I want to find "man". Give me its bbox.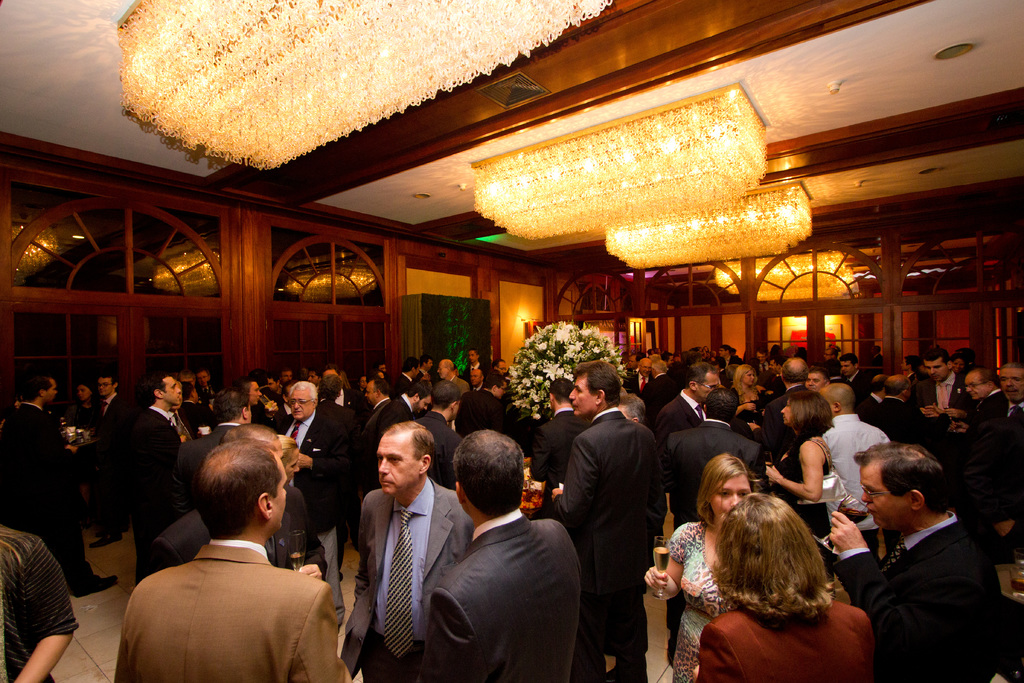
(622,358,653,400).
